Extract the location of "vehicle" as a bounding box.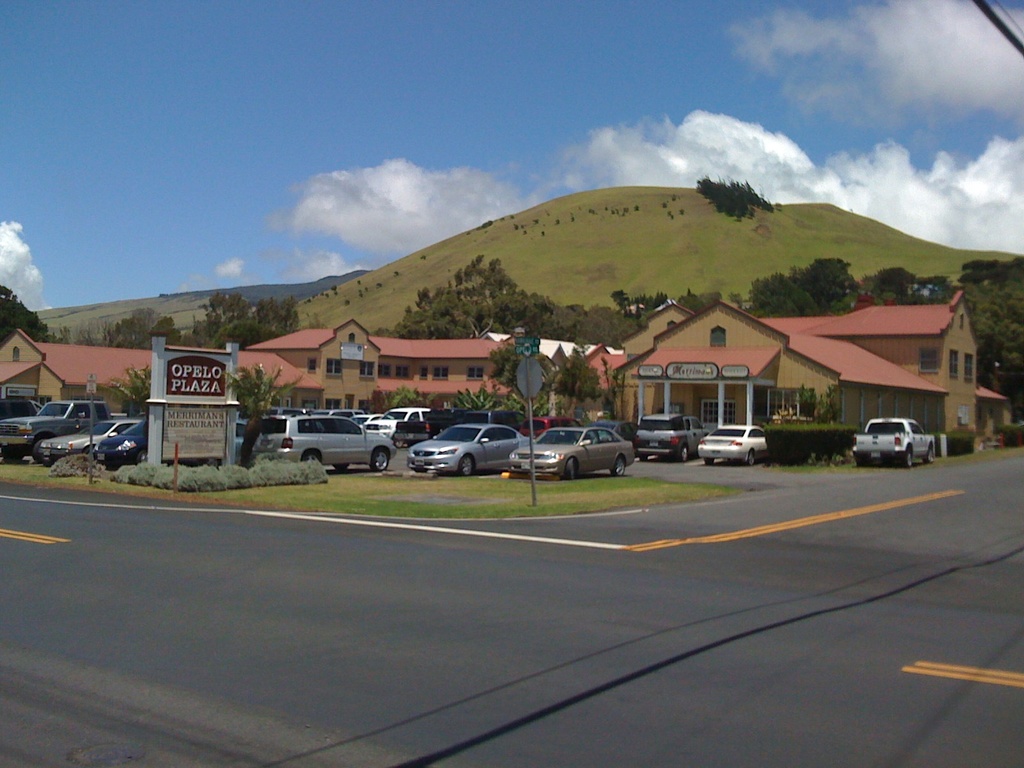
BBox(698, 422, 772, 464).
